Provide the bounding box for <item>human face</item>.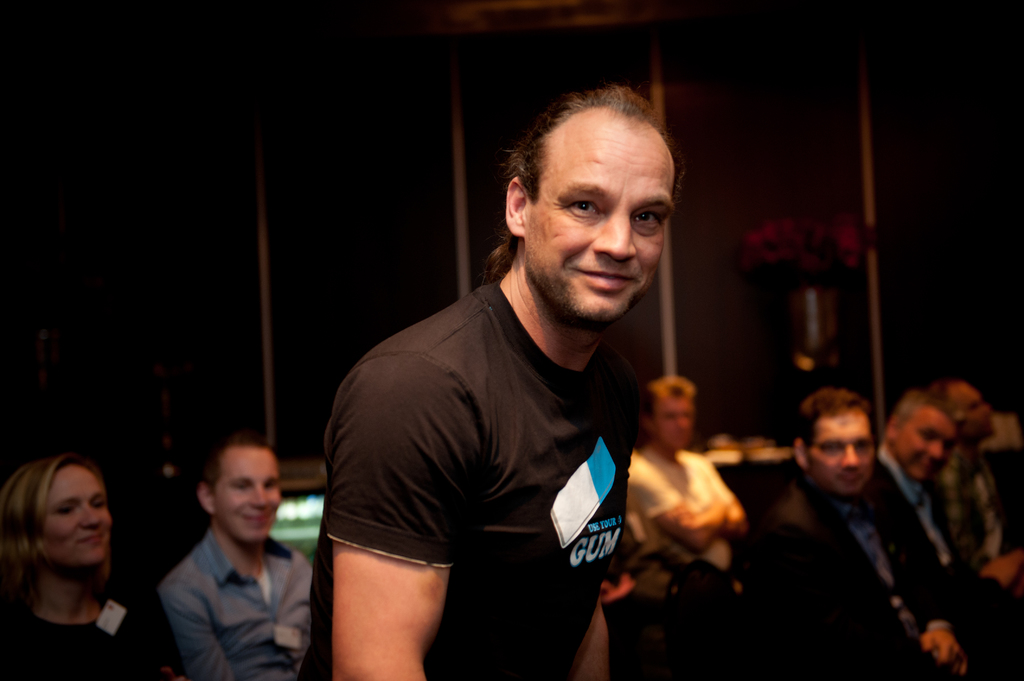
<box>44,467,116,569</box>.
